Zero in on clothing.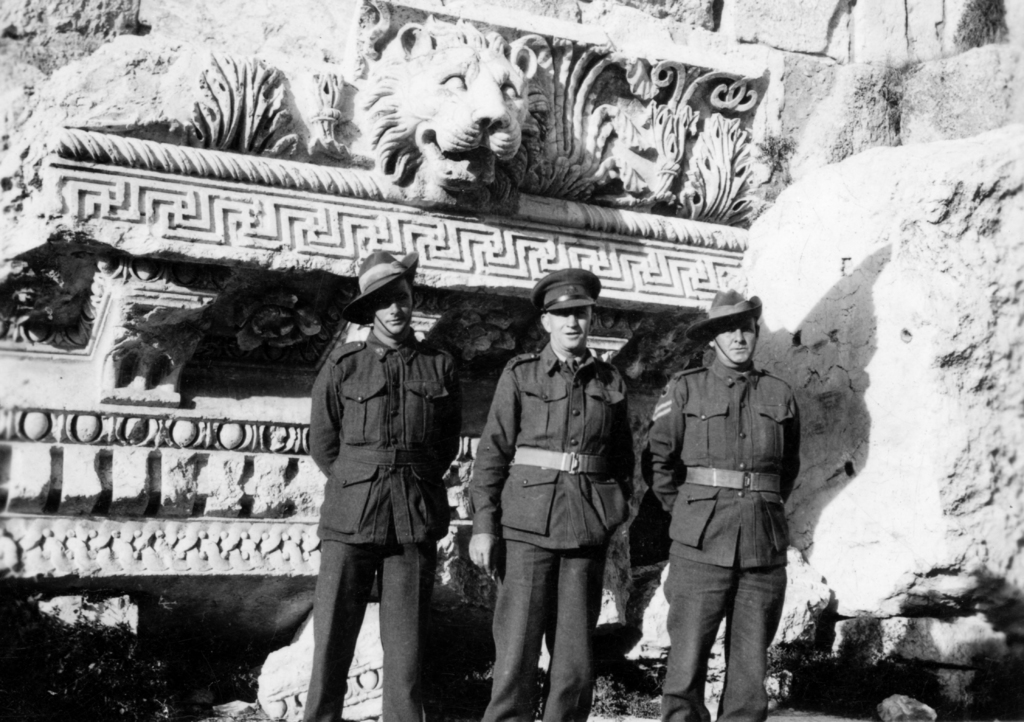
Zeroed in: l=639, t=298, r=812, b=708.
